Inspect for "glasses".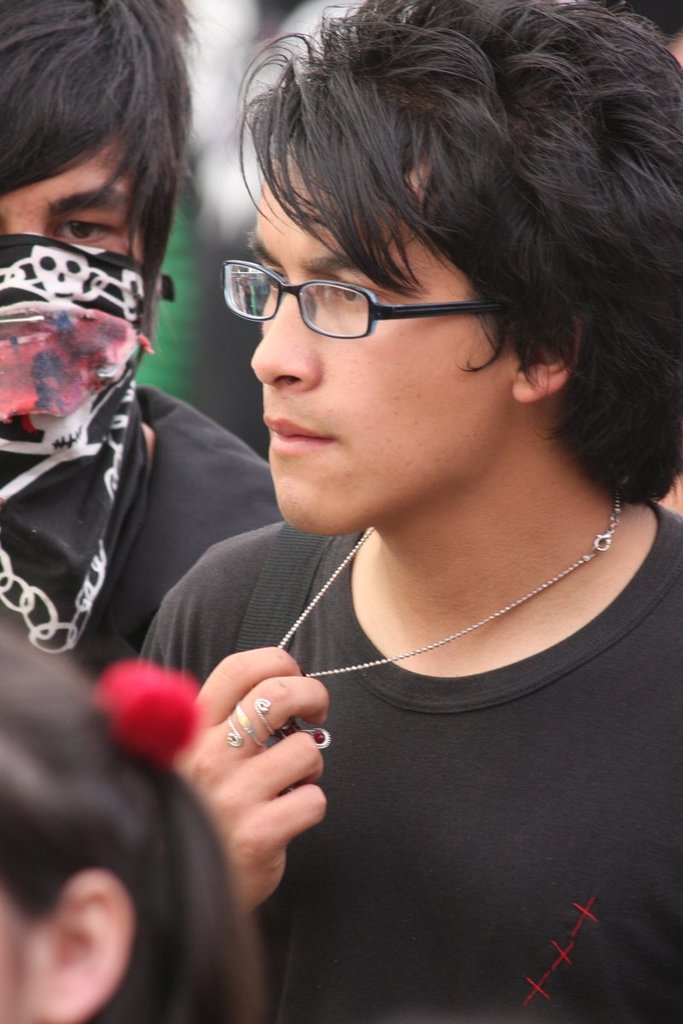
Inspection: <bbox>219, 258, 494, 340</bbox>.
